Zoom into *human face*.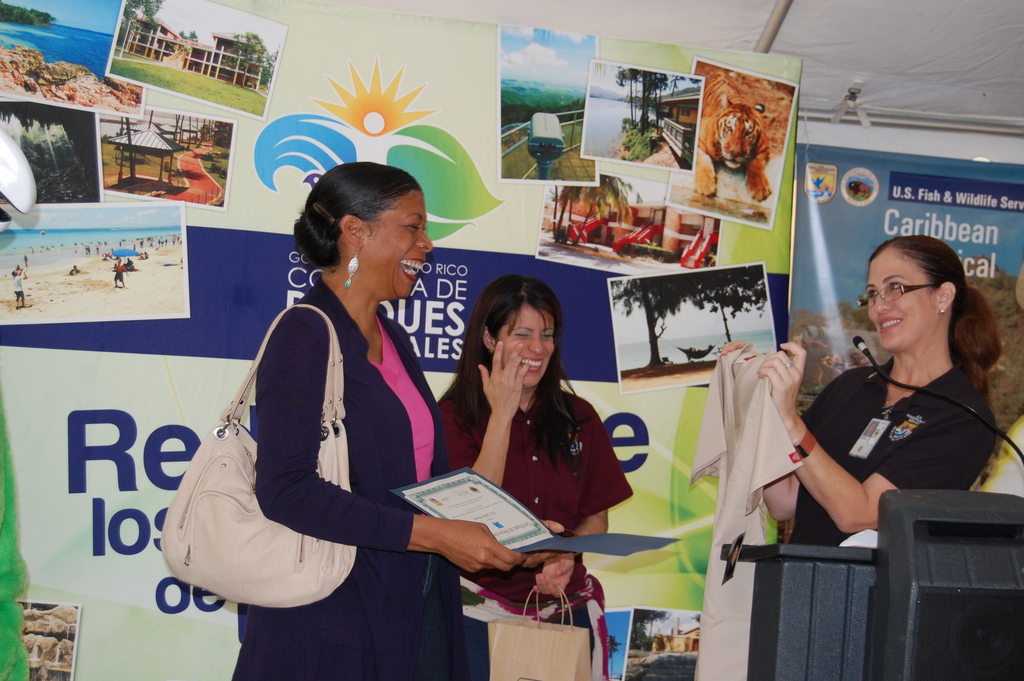
Zoom target: {"left": 373, "top": 196, "right": 431, "bottom": 299}.
